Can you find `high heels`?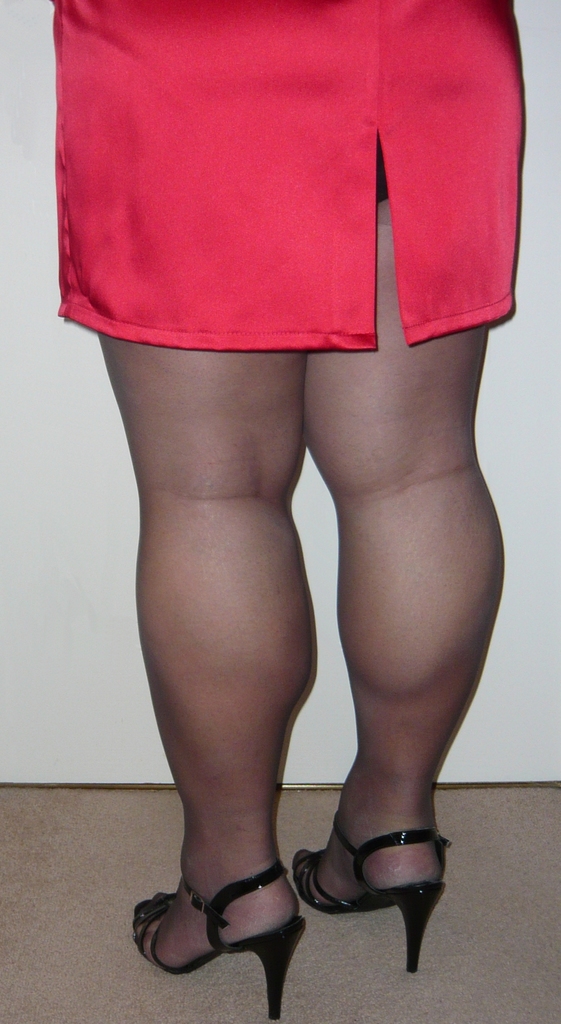
Yes, bounding box: Rect(292, 817, 445, 979).
